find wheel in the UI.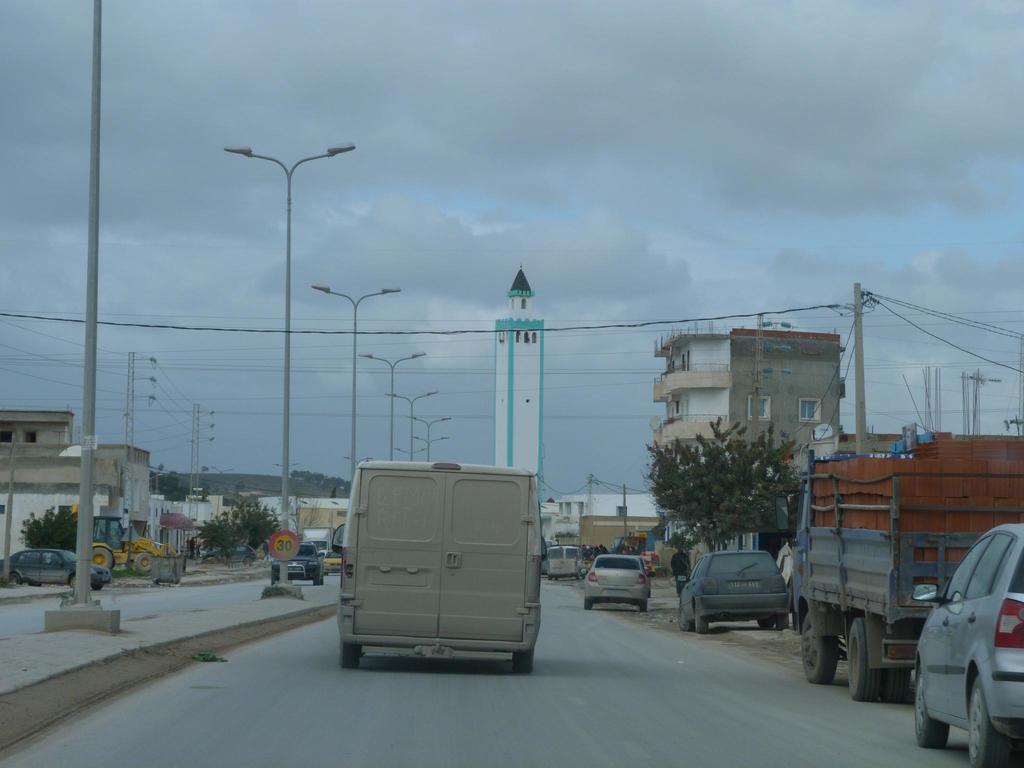
UI element at [left=887, top=669, right=911, bottom=701].
